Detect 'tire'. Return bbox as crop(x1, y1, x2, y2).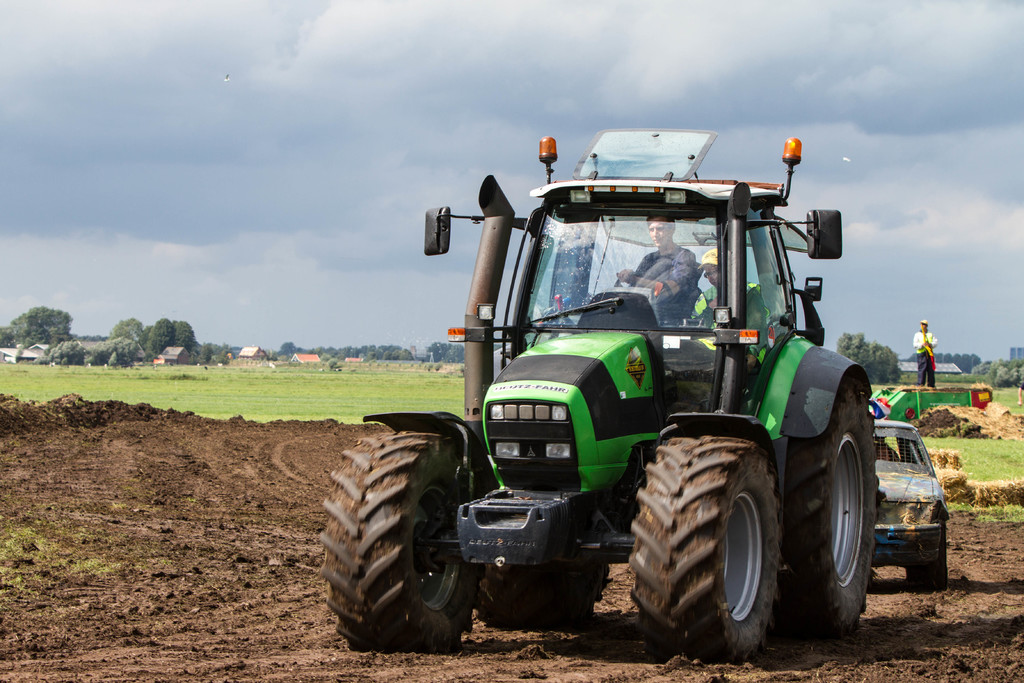
crop(470, 560, 609, 627).
